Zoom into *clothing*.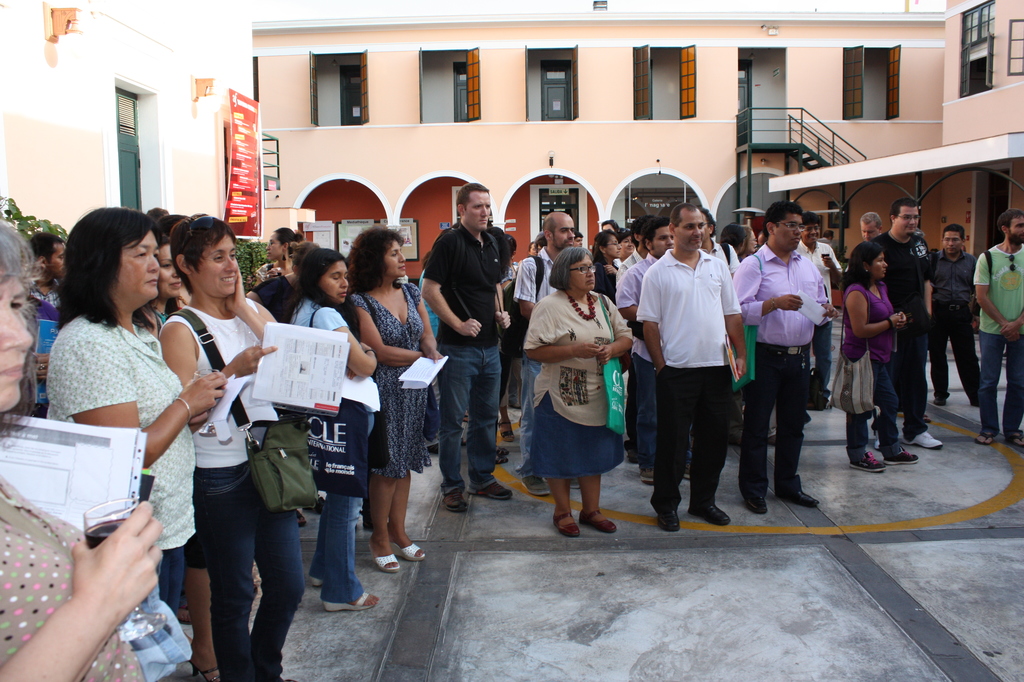
Zoom target: <region>587, 253, 617, 300</region>.
